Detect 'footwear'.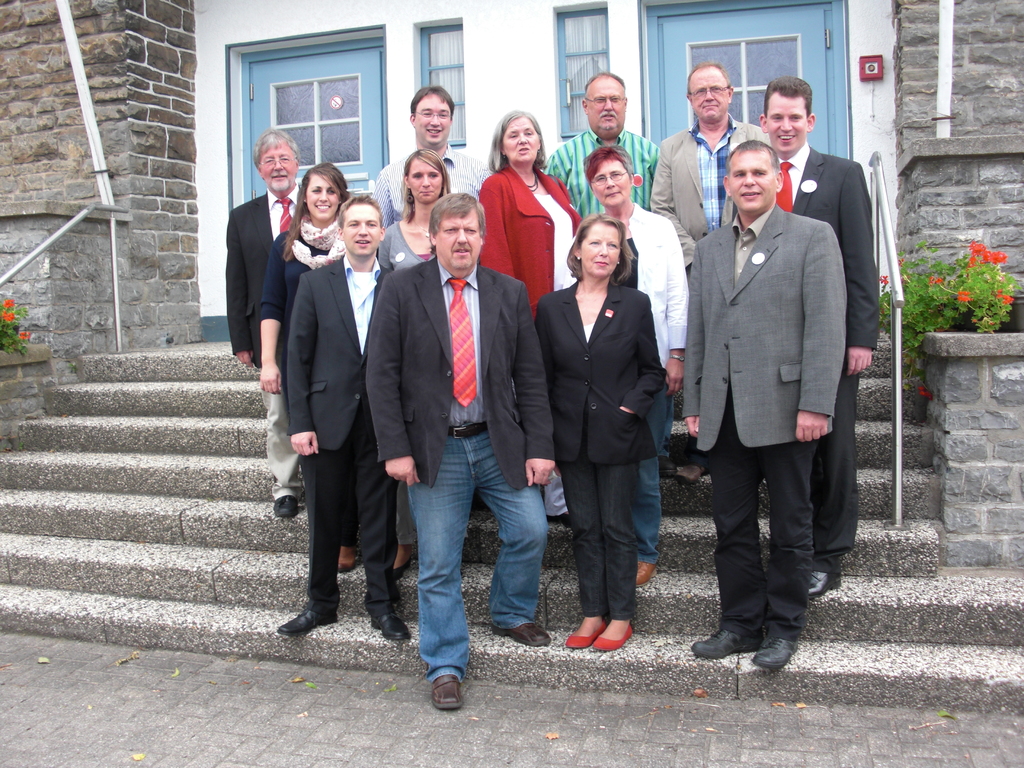
Detected at select_region(269, 493, 304, 520).
